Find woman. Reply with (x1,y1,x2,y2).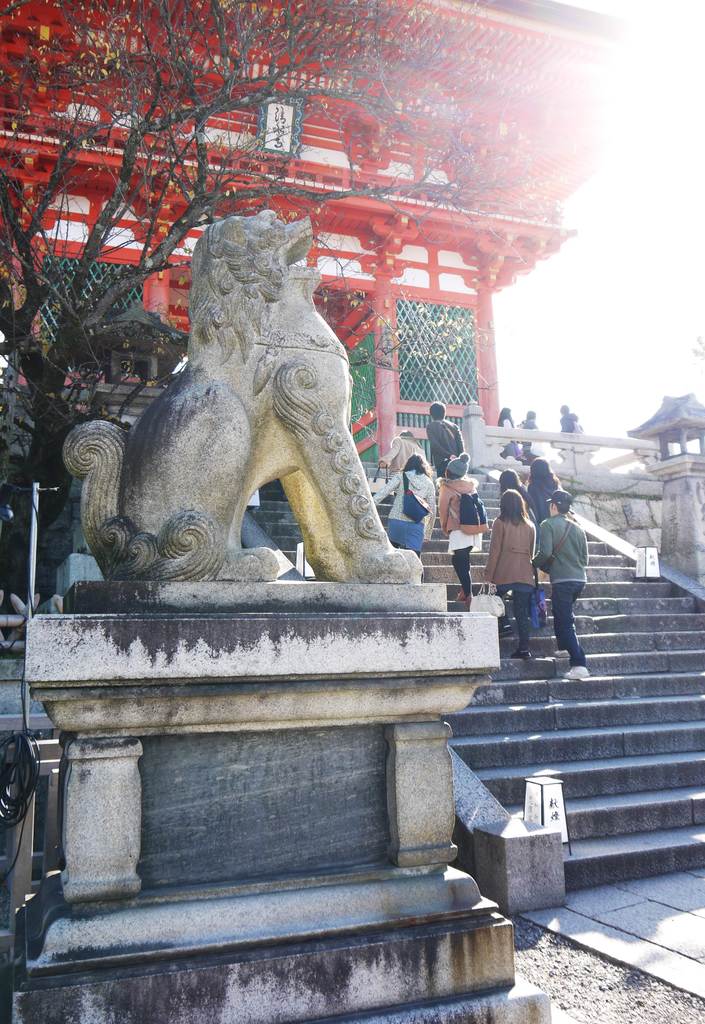
(501,470,528,604).
